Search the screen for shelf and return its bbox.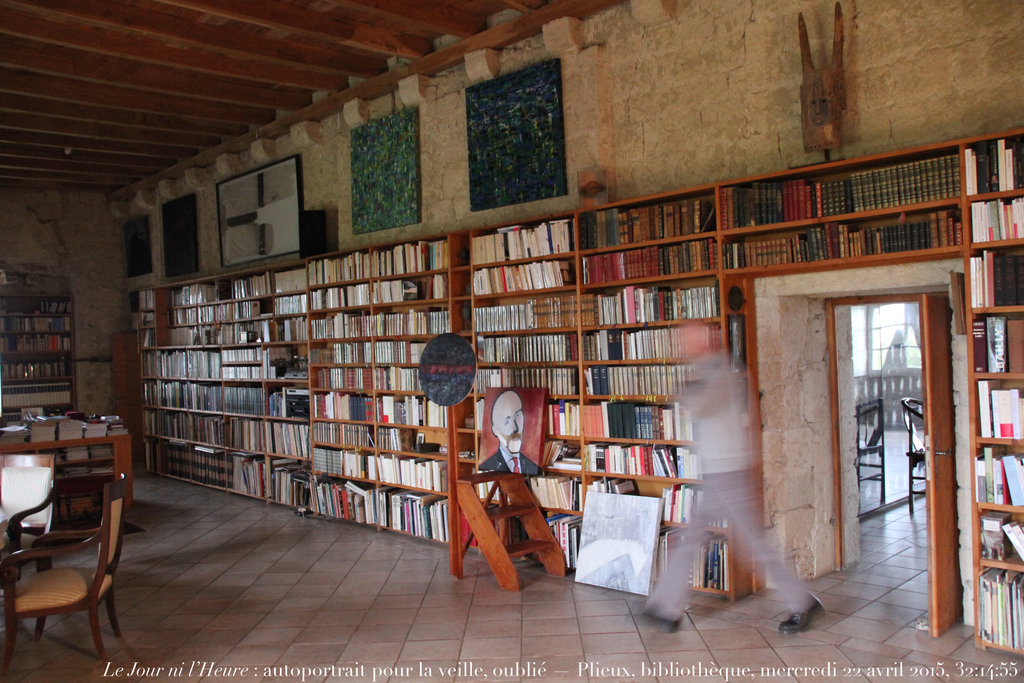
Found: locate(225, 362, 273, 382).
